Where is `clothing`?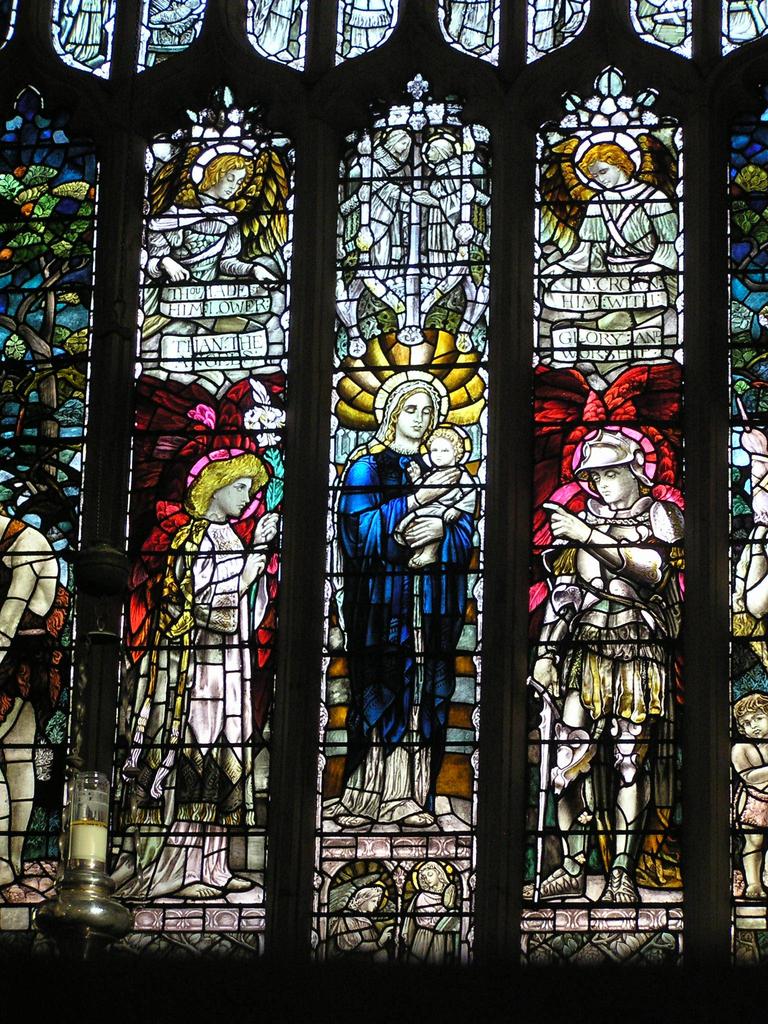
<region>374, 158, 467, 316</region>.
